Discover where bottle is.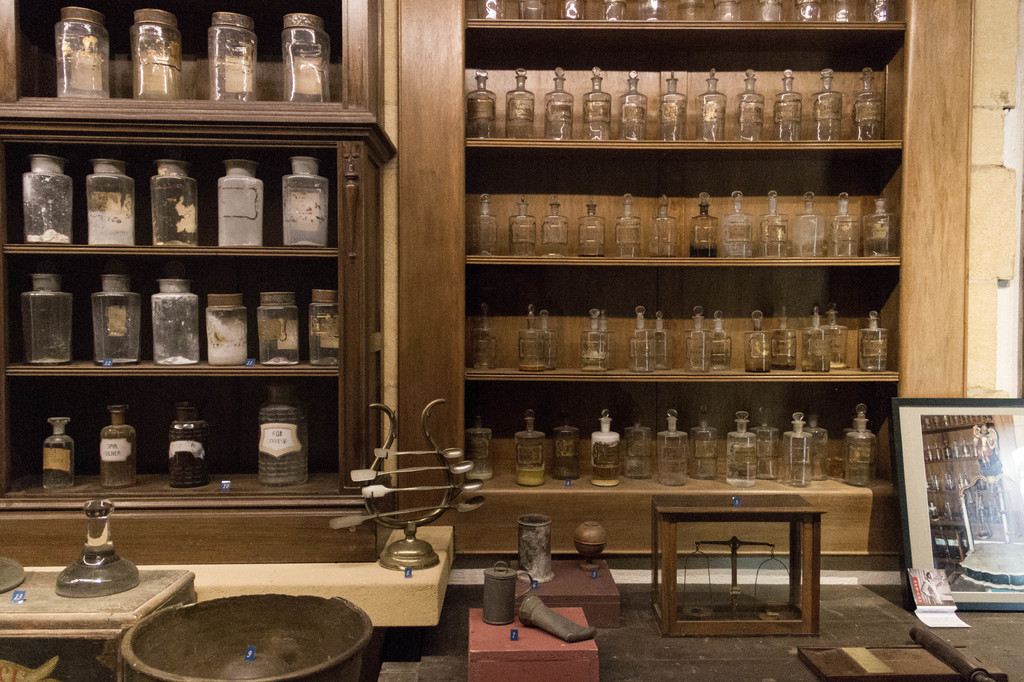
Discovered at crop(742, 310, 769, 372).
